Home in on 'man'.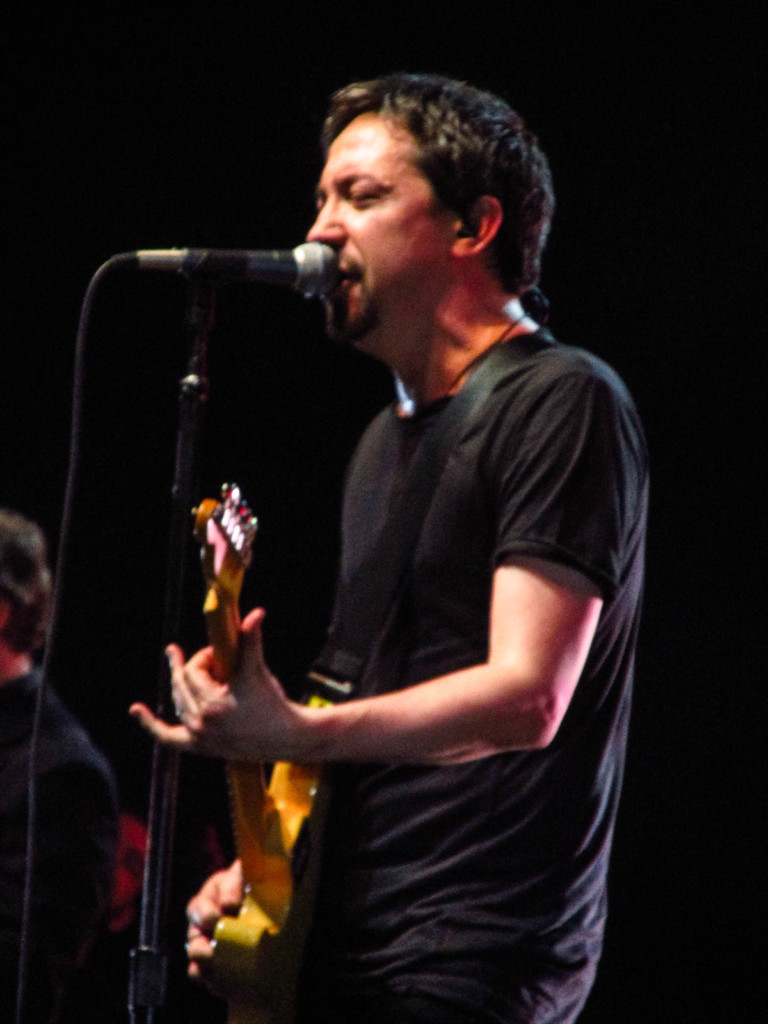
Homed in at 186:70:652:1021.
